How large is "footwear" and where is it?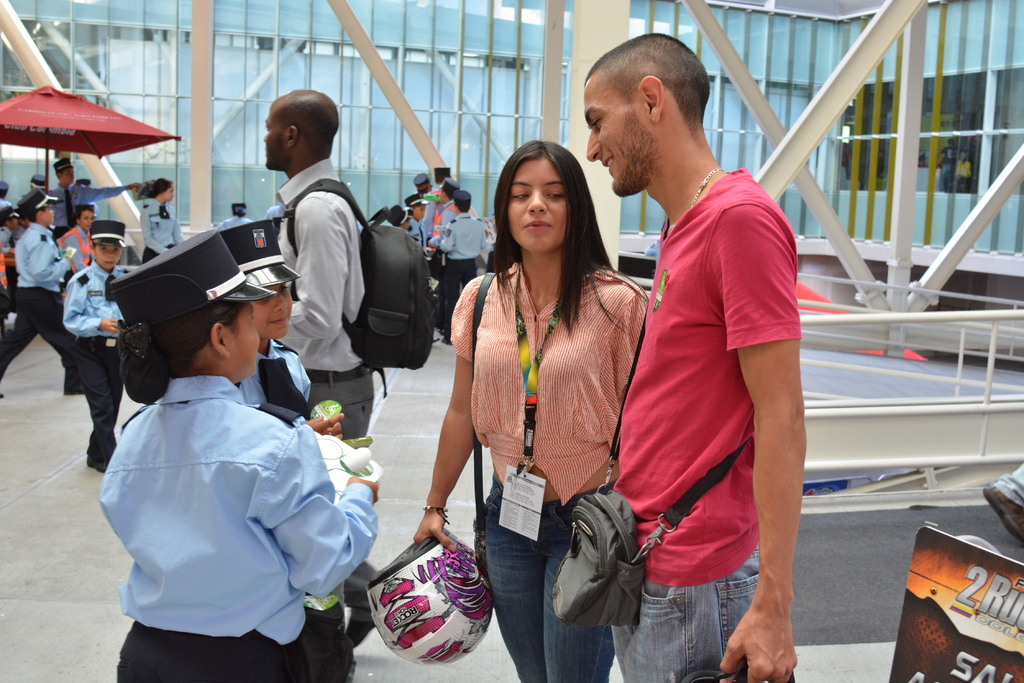
Bounding box: box(81, 457, 106, 474).
